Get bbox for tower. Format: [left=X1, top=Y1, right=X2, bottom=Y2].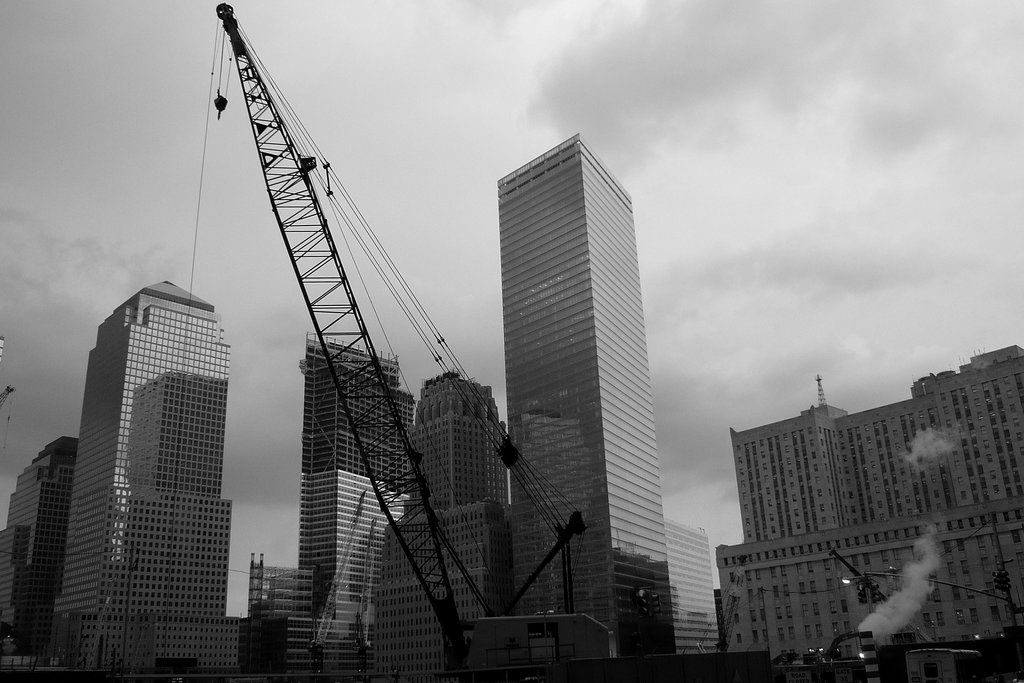
[left=367, top=361, right=515, bottom=682].
